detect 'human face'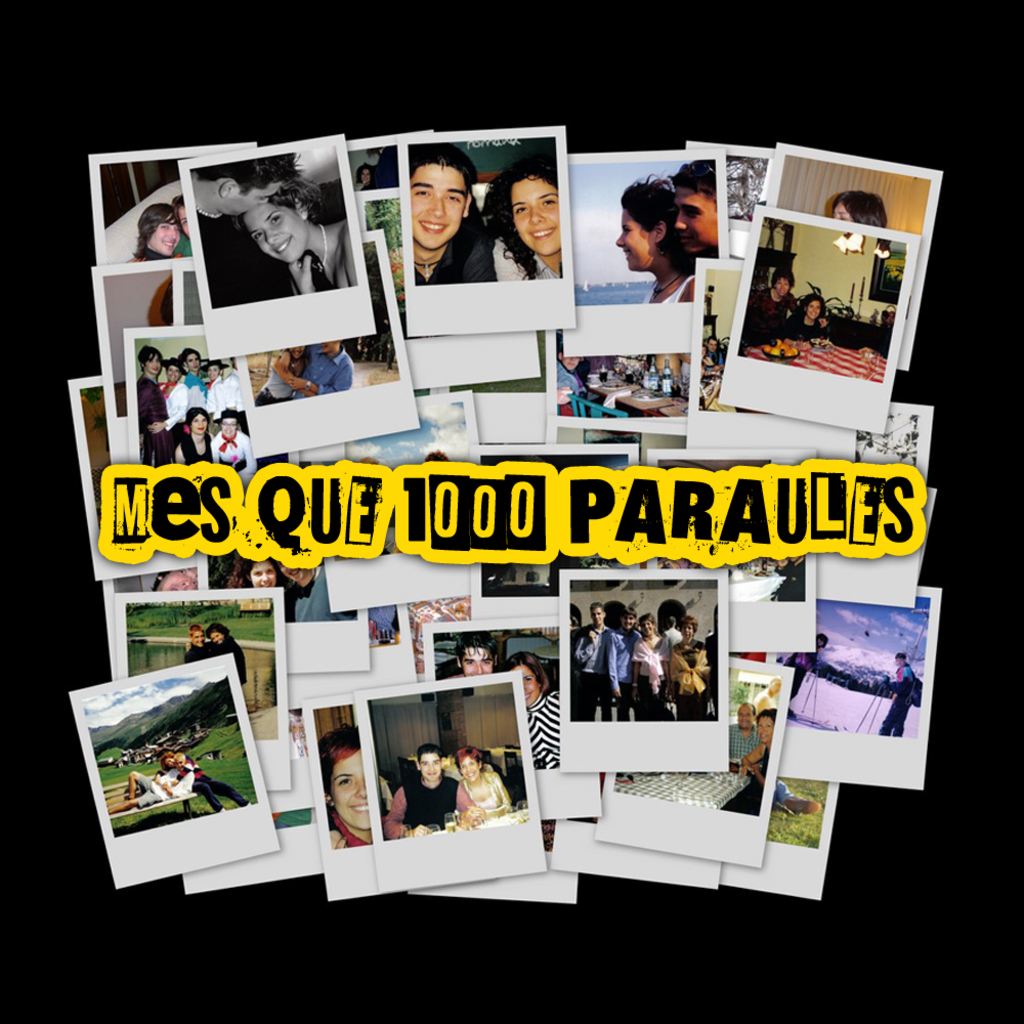
(left=757, top=711, right=774, bottom=739)
